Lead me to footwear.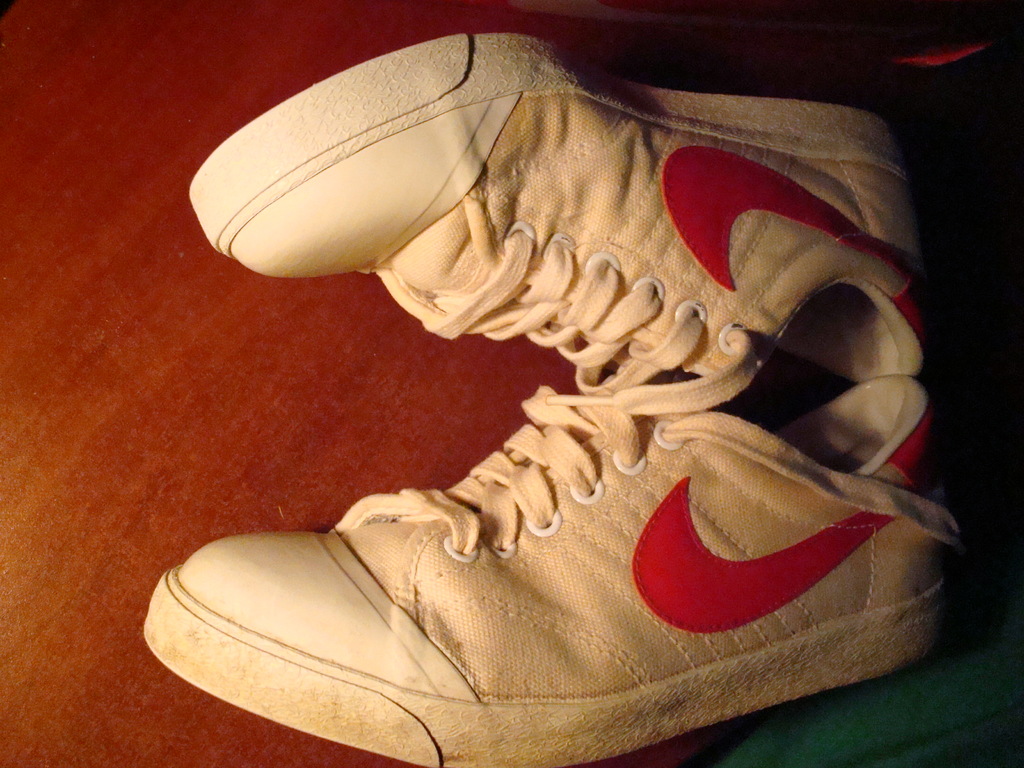
Lead to (x1=186, y1=27, x2=934, y2=420).
